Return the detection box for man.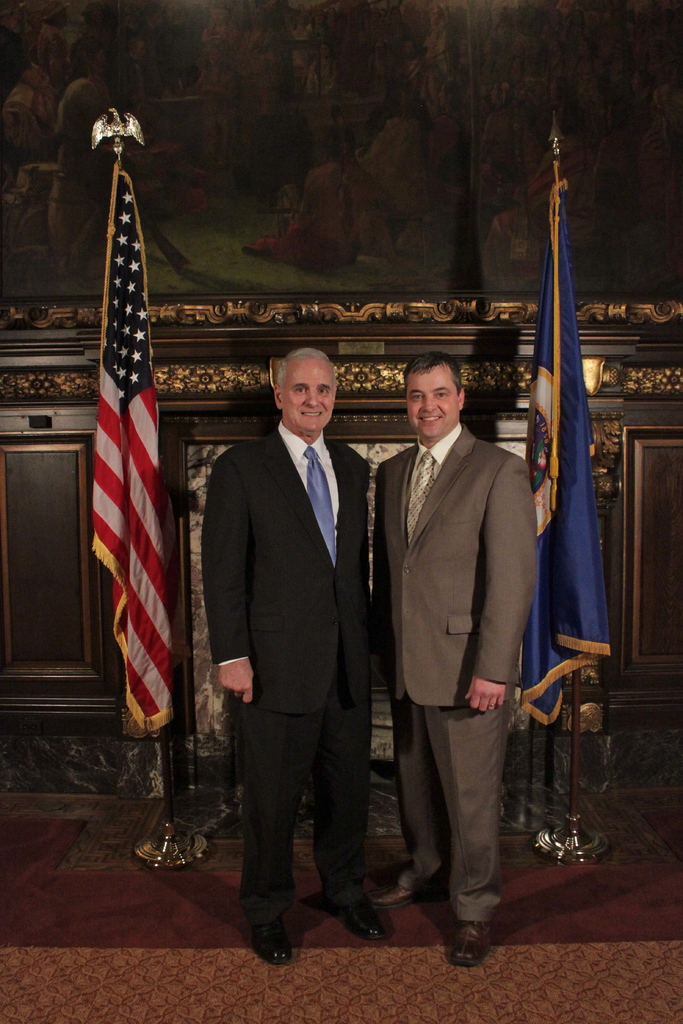
detection(365, 349, 552, 971).
